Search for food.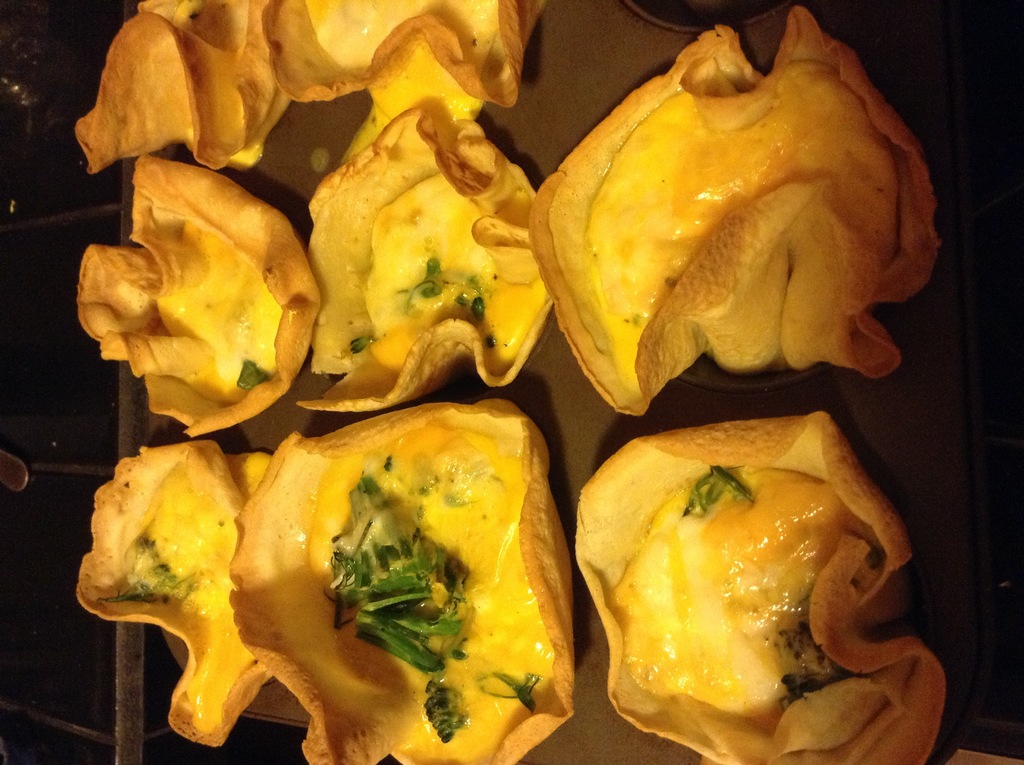
Found at Rect(525, 0, 942, 415).
